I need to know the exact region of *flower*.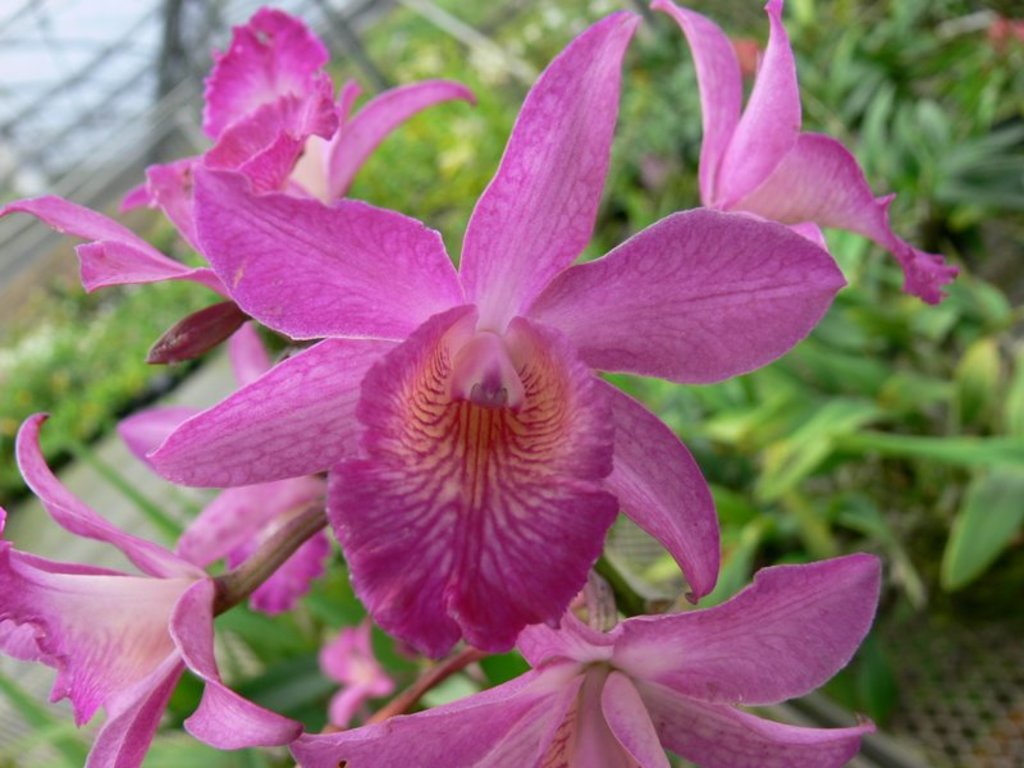
Region: bbox=[0, 0, 465, 312].
